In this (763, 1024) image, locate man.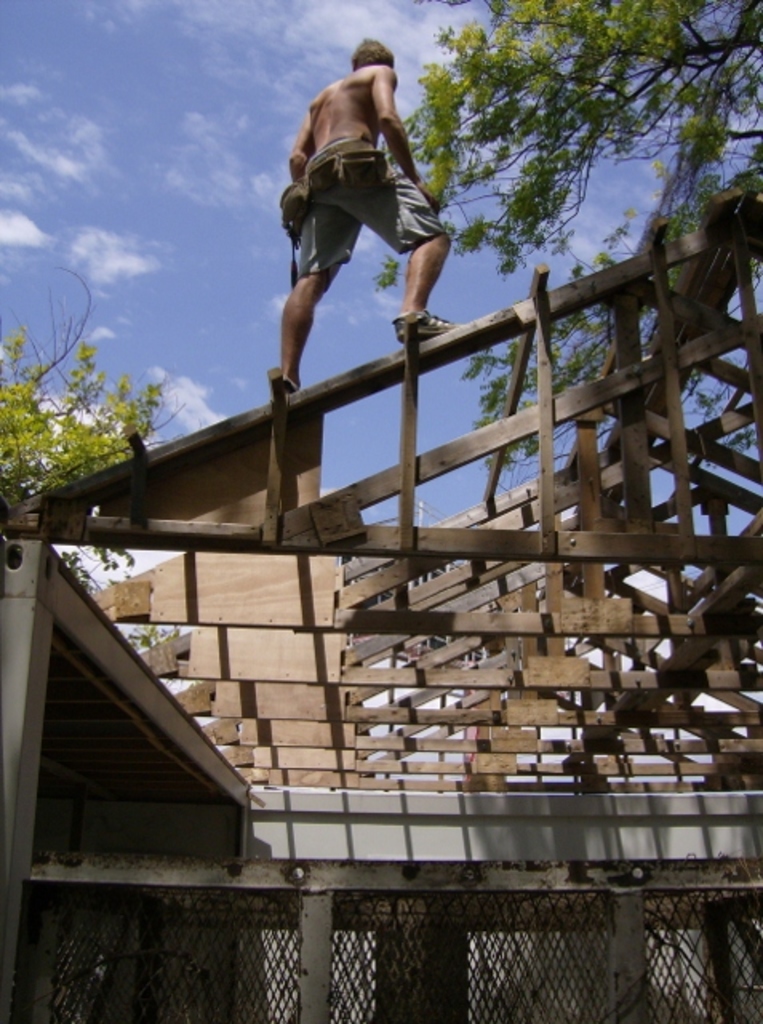
Bounding box: 270, 32, 457, 400.
